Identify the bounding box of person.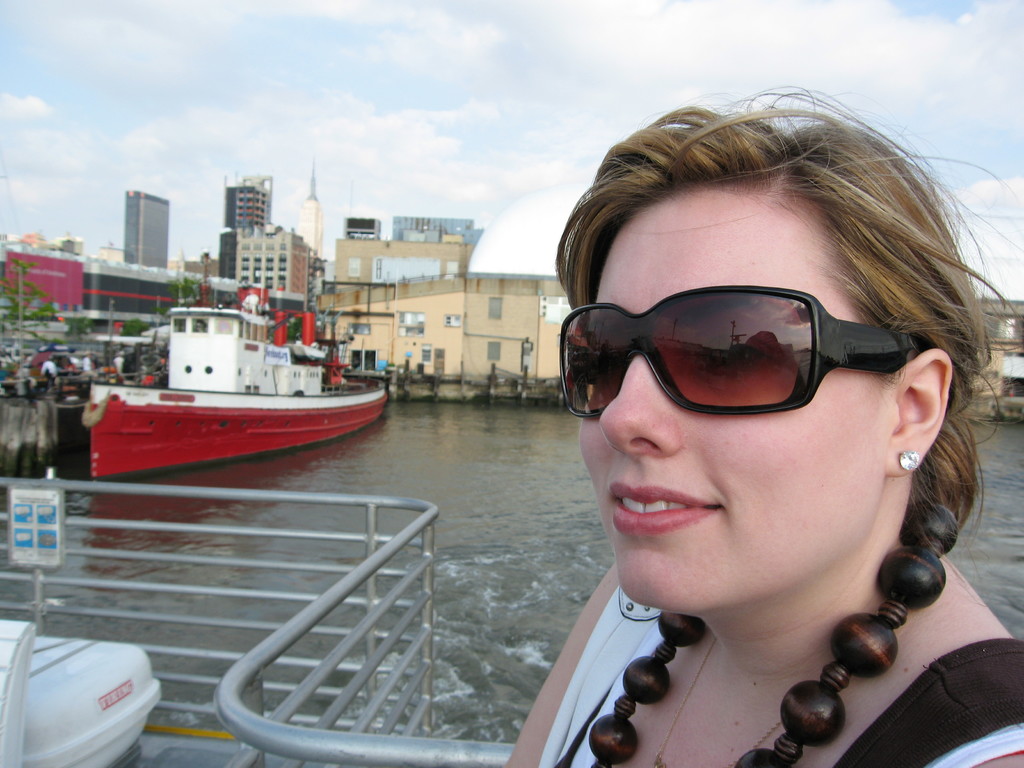
<bbox>442, 93, 1018, 721</bbox>.
